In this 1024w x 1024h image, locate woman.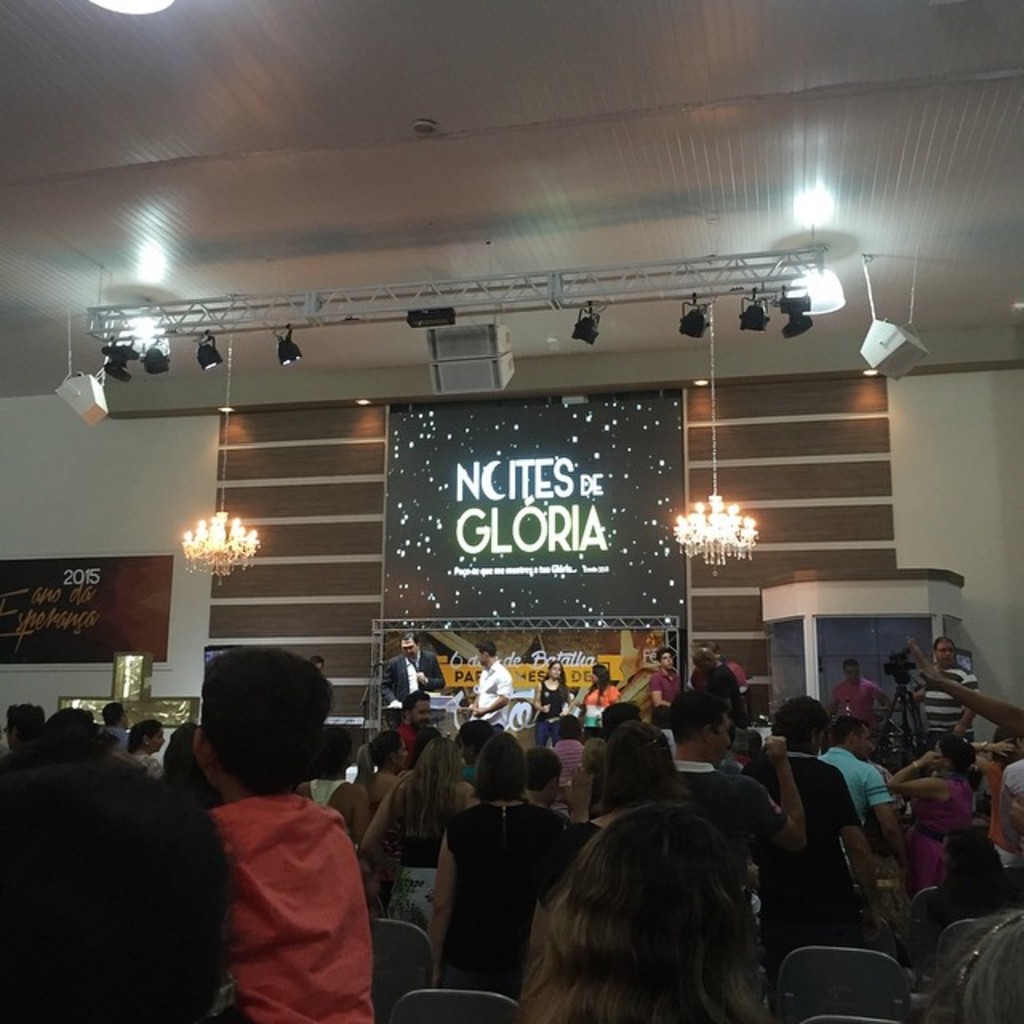
Bounding box: 427:730:566:1013.
